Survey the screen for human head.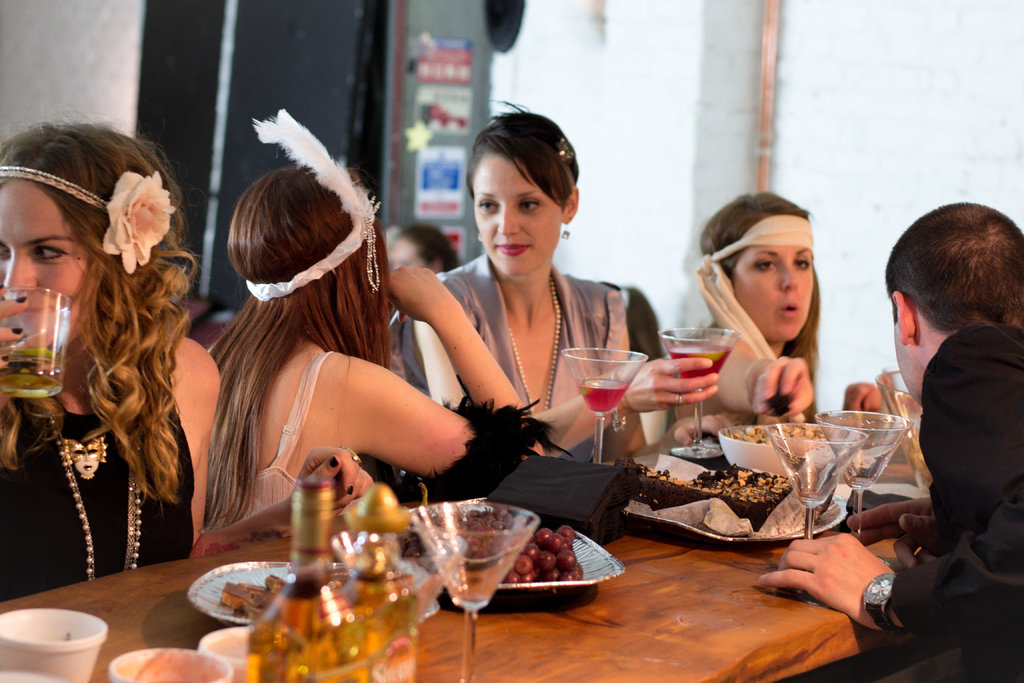
Survey found: (0, 121, 176, 347).
